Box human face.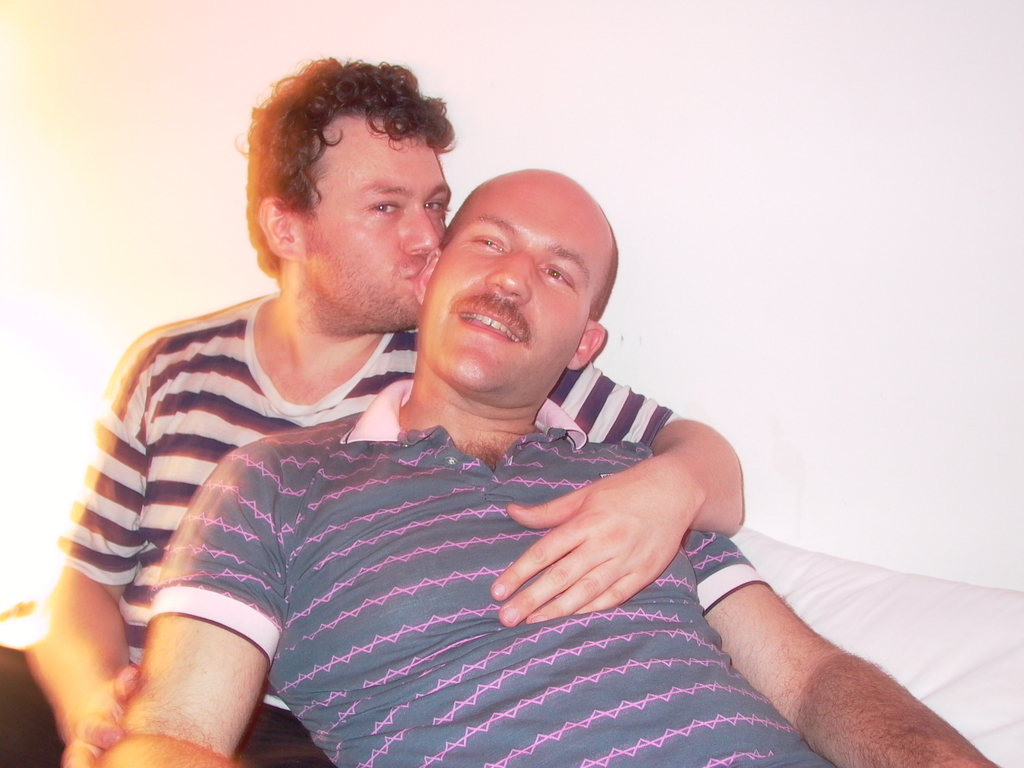
x1=410, y1=184, x2=613, y2=392.
